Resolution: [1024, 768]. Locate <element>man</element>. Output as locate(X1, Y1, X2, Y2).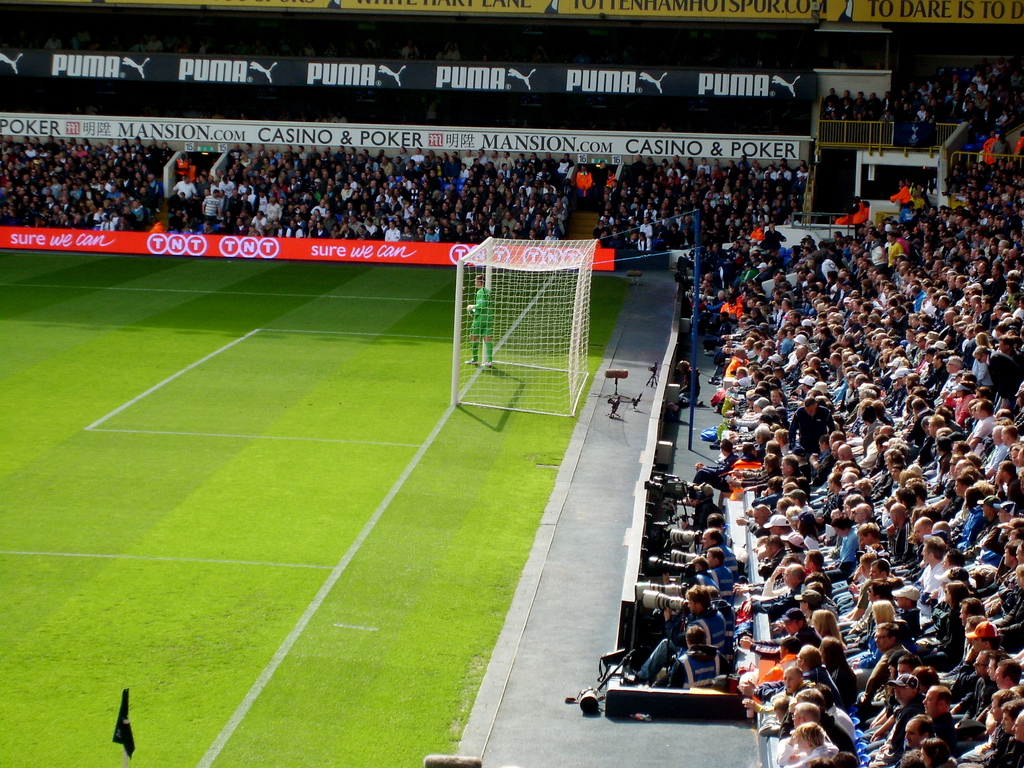
locate(201, 186, 221, 230).
